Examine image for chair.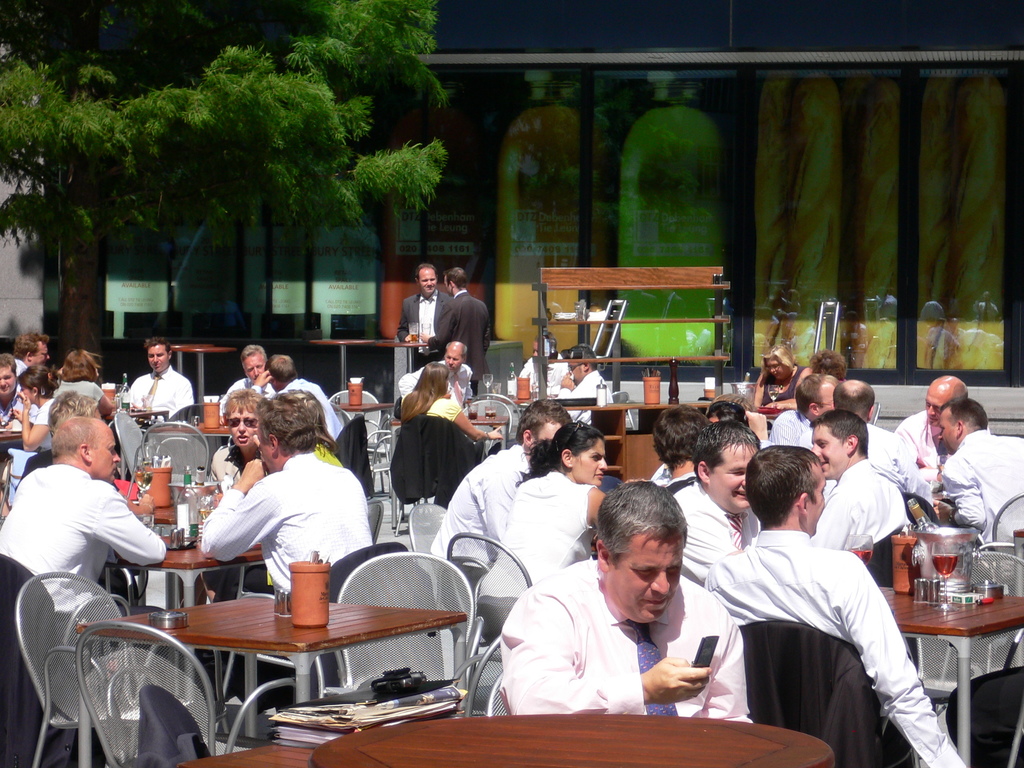
Examination result: (207, 537, 411, 744).
